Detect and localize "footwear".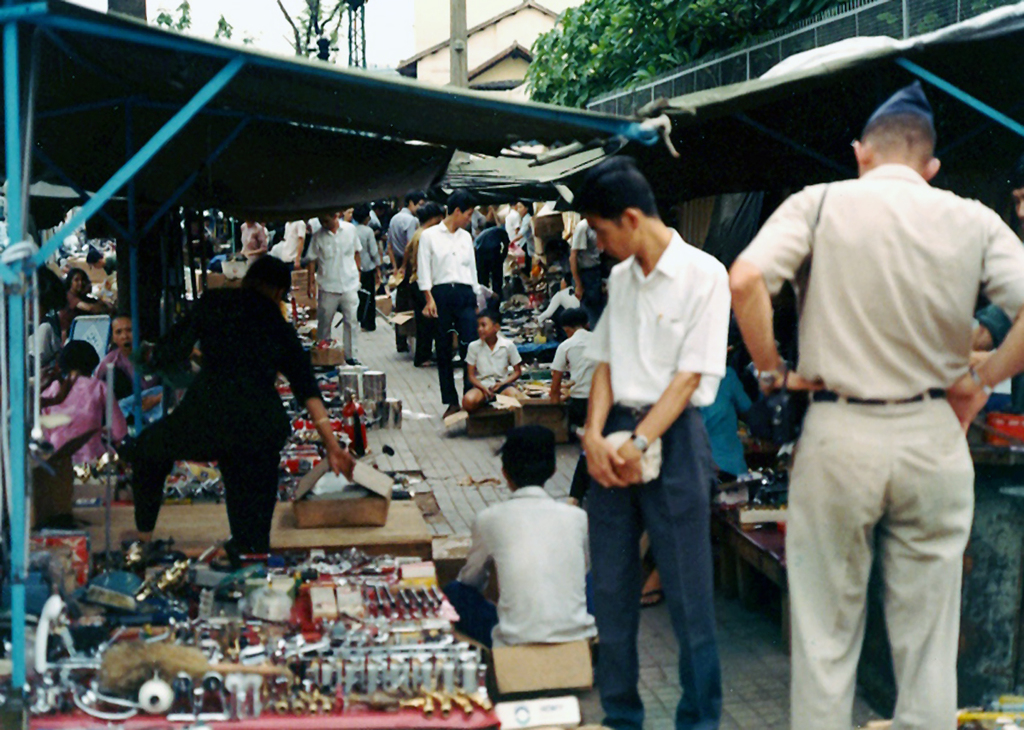
Localized at (x1=638, y1=575, x2=660, y2=611).
